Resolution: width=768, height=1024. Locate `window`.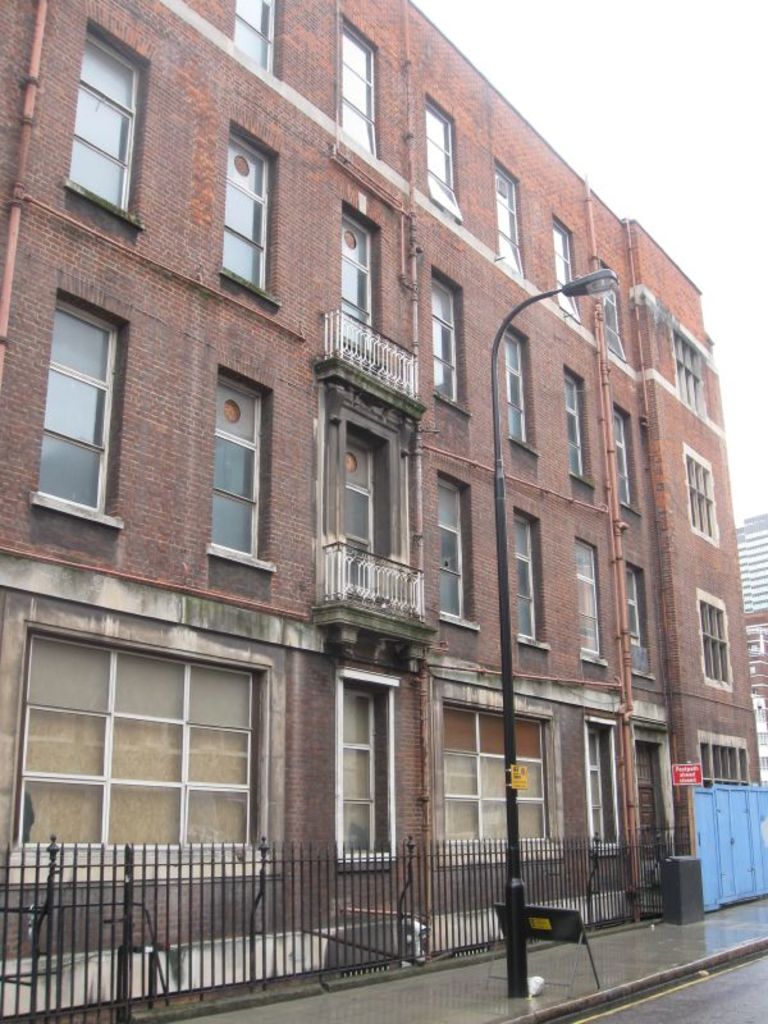
locate(626, 567, 655, 681).
